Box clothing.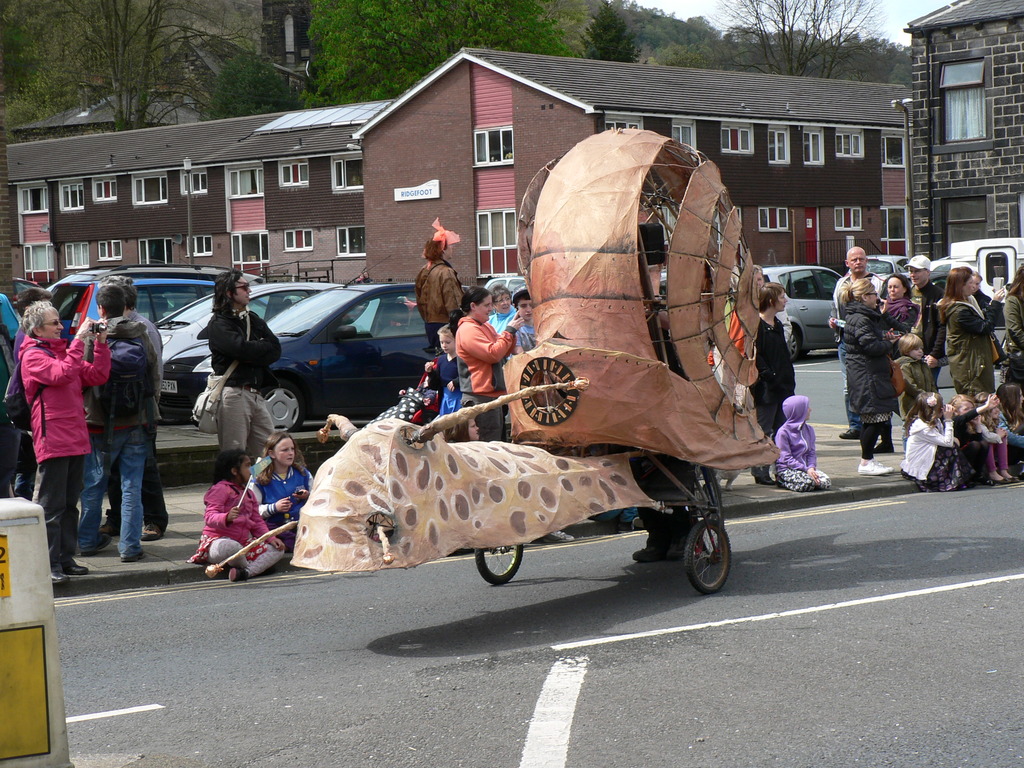
(x1=486, y1=301, x2=516, y2=338).
